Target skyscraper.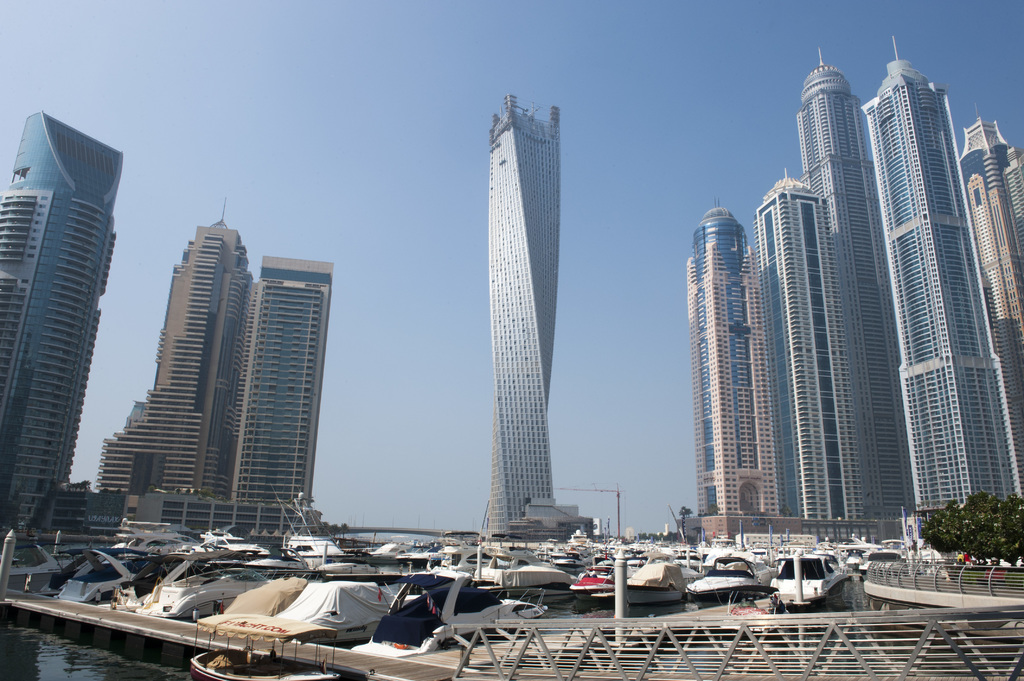
Target region: [left=244, top=256, right=333, bottom=511].
